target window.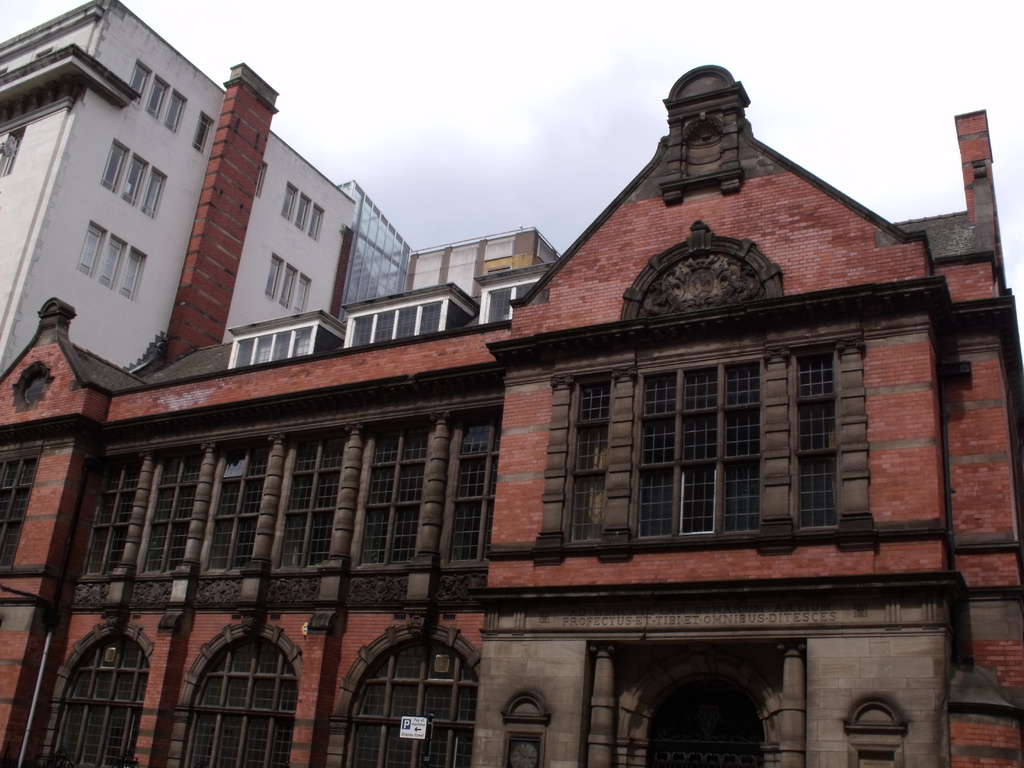
Target region: (left=35, top=616, right=156, bottom=767).
